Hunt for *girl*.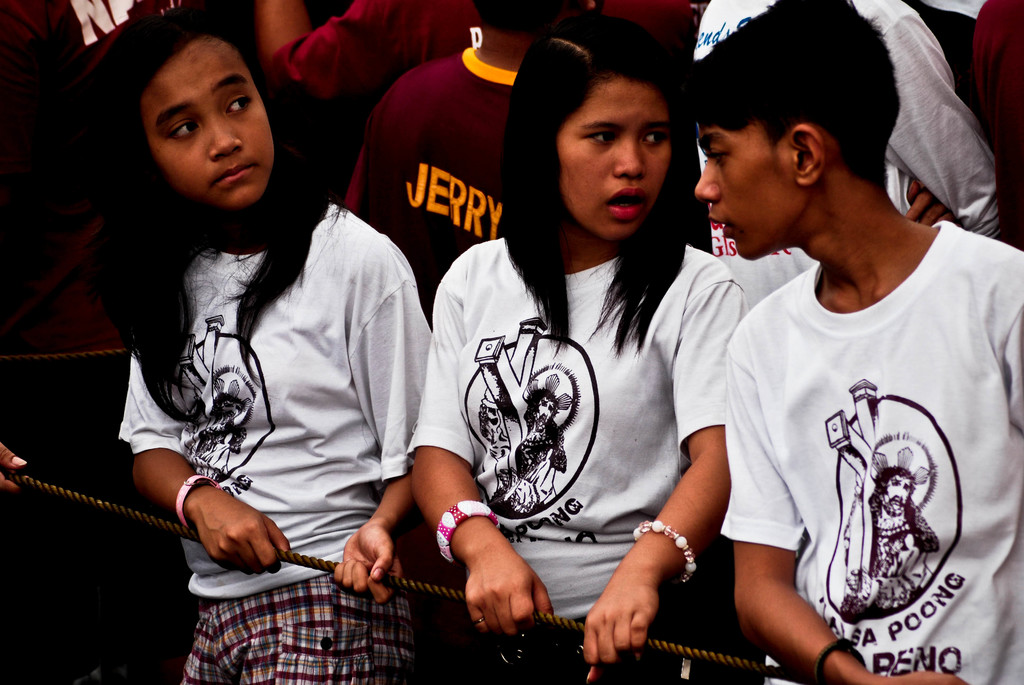
Hunted down at left=401, top=10, right=749, bottom=683.
